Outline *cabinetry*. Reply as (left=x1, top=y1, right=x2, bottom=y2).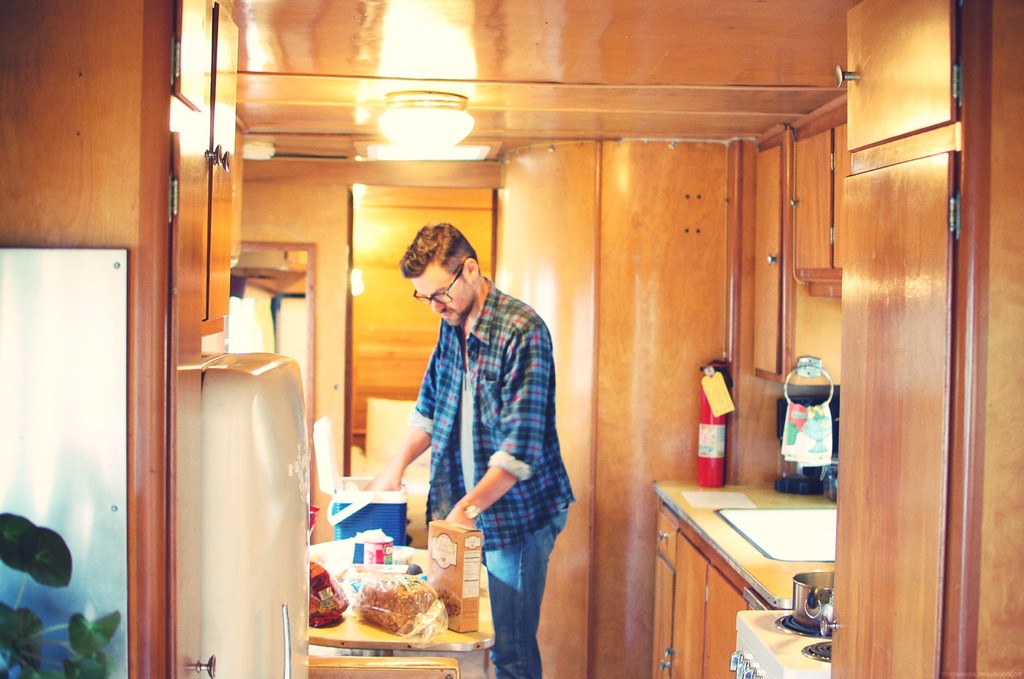
(left=836, top=0, right=1023, bottom=678).
